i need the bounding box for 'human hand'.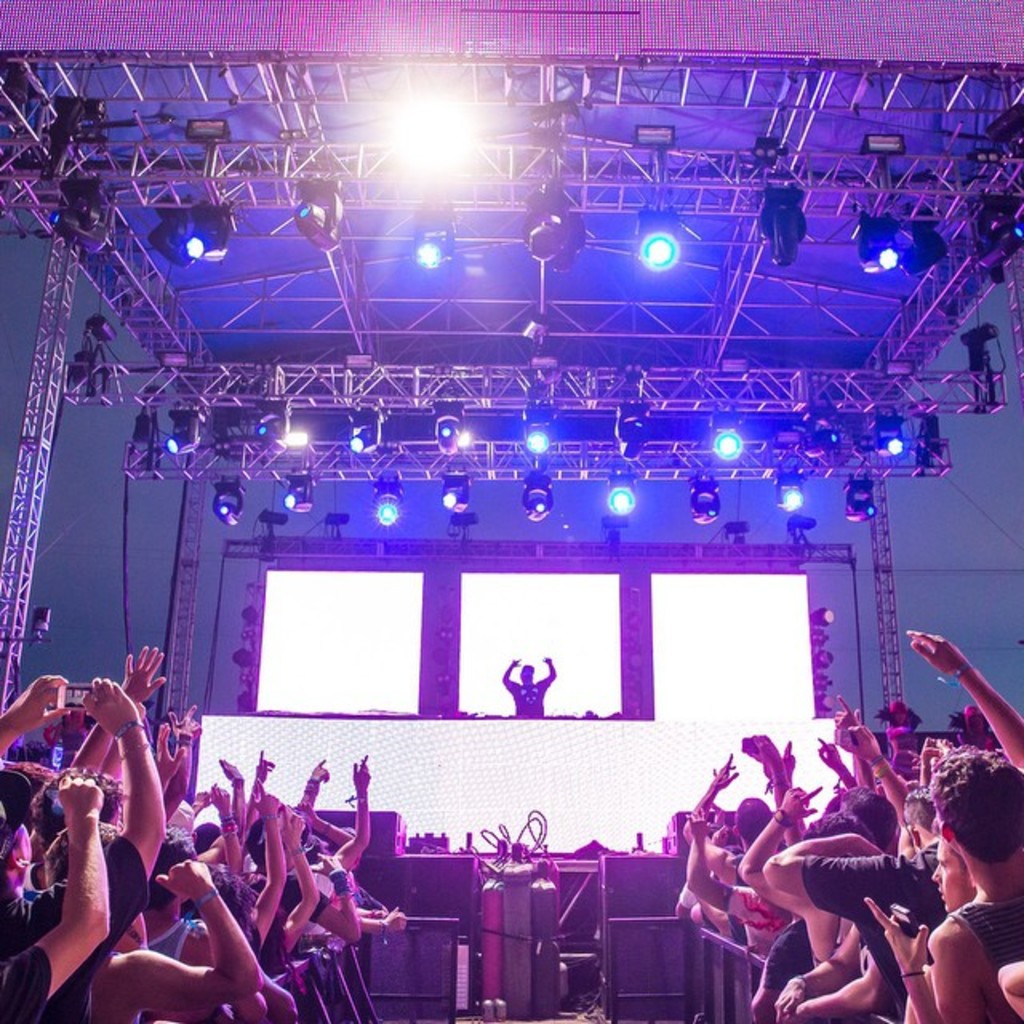
Here it is: crop(251, 782, 280, 816).
